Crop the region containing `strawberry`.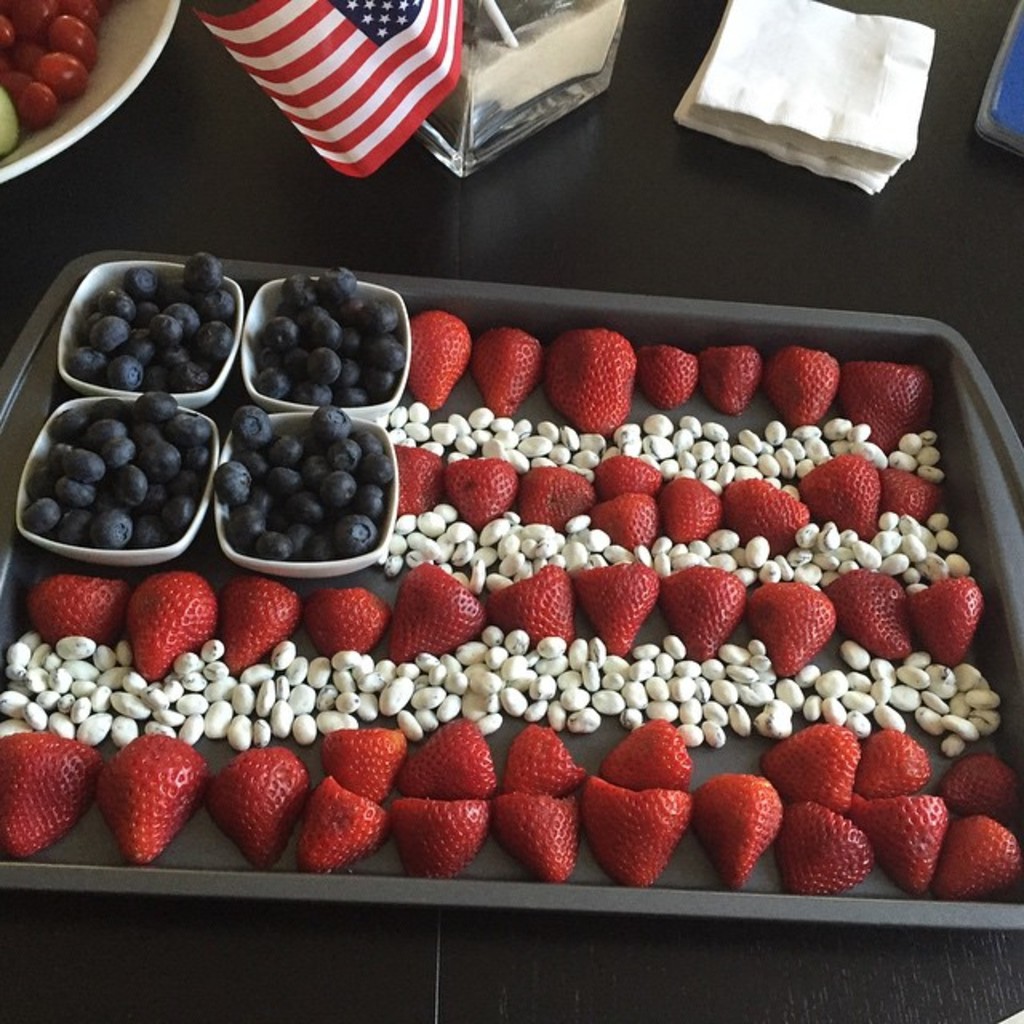
Crop region: left=947, top=752, right=1022, bottom=818.
